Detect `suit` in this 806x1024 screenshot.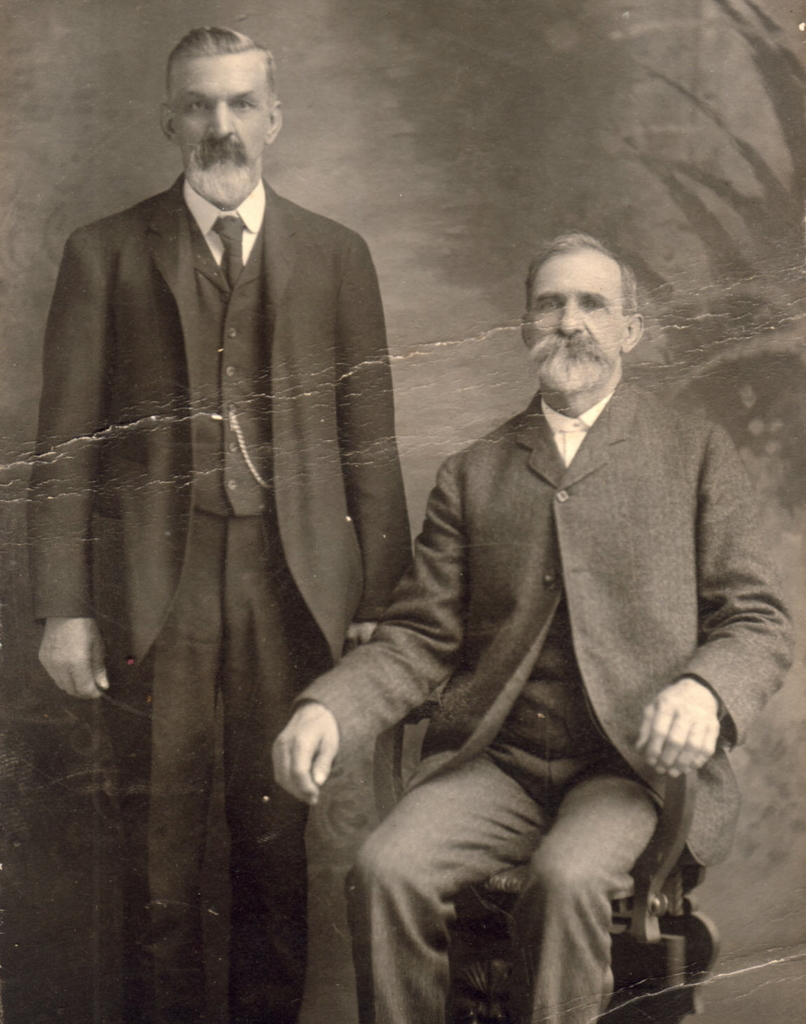
Detection: 26/170/415/1023.
